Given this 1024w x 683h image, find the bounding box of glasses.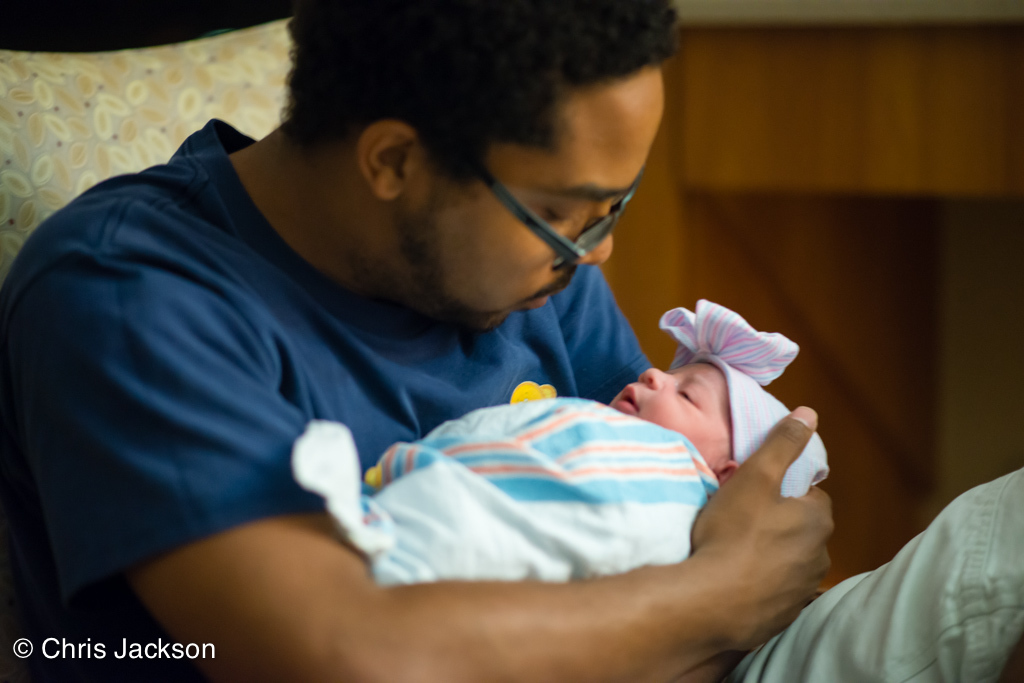
left=422, top=163, right=665, bottom=255.
